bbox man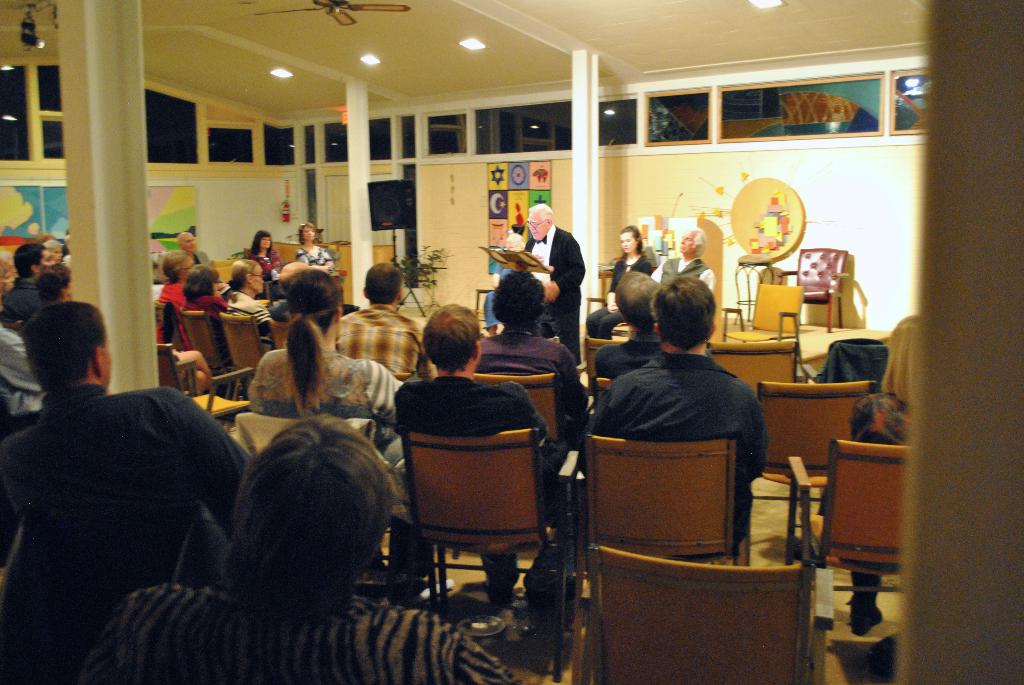
{"left": 12, "top": 286, "right": 262, "bottom": 677}
